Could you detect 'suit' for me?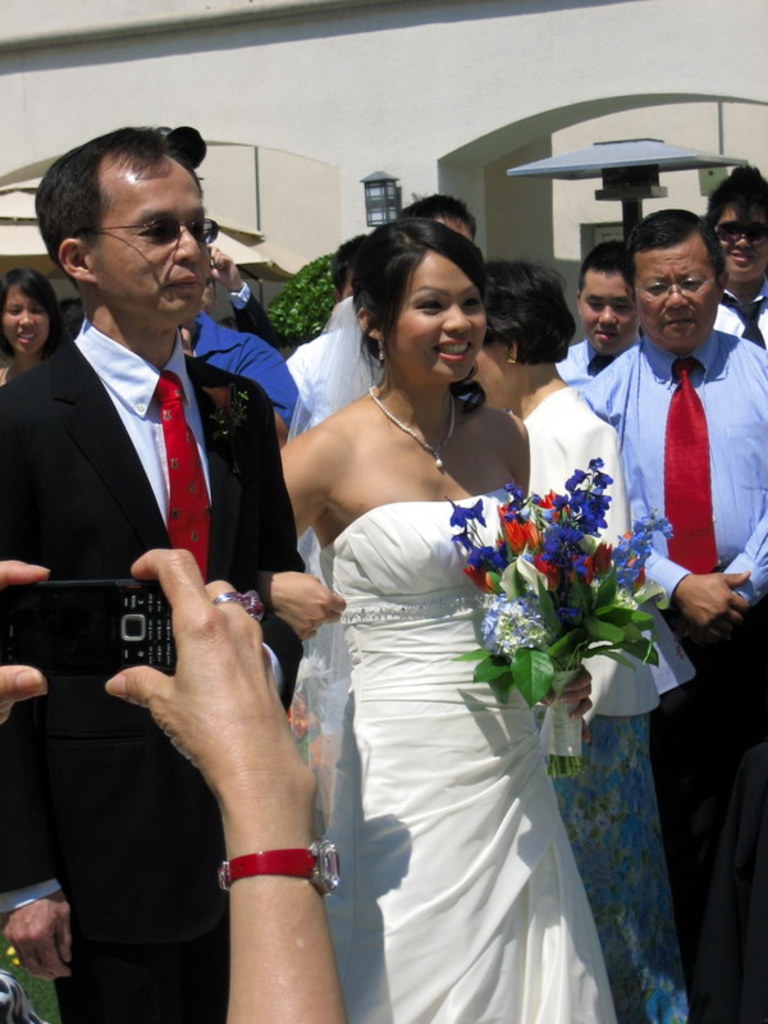
Detection result: 0:346:305:1023.
